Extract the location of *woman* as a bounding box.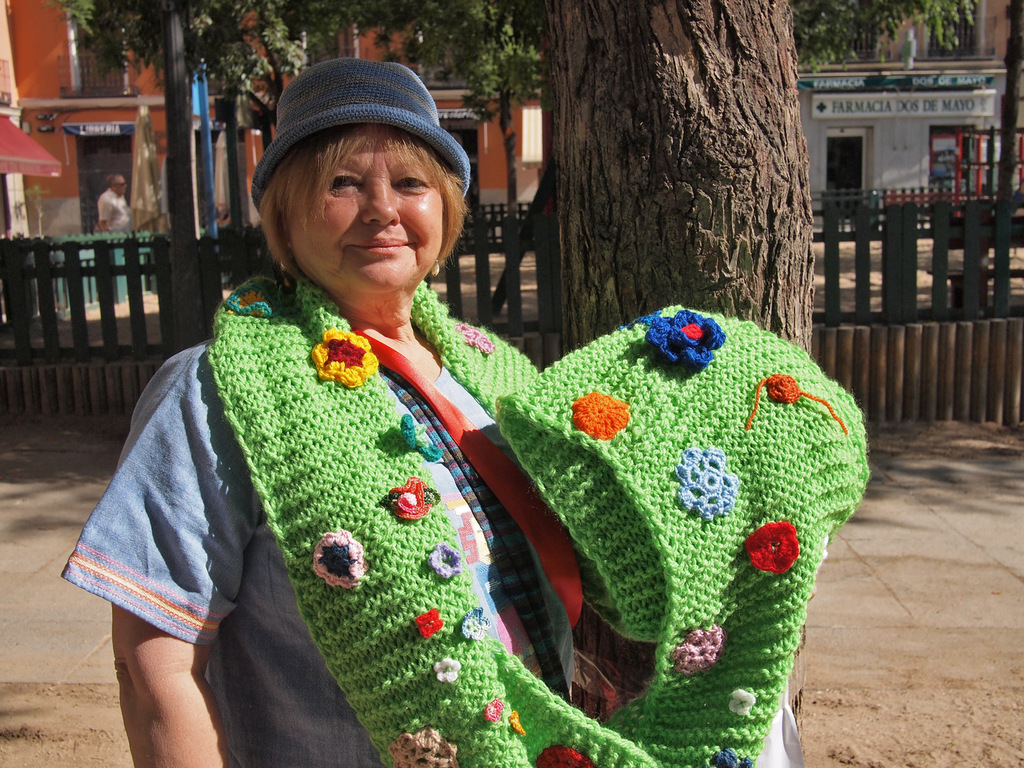
box(88, 86, 722, 748).
